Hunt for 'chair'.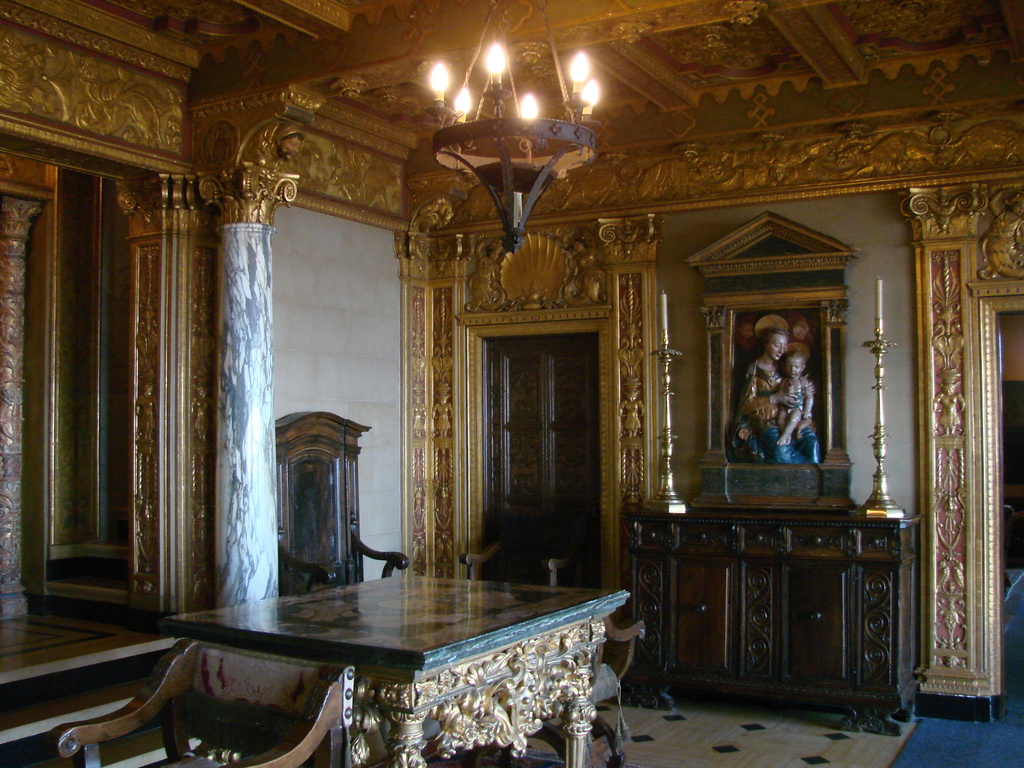
Hunted down at Rect(52, 639, 356, 767).
